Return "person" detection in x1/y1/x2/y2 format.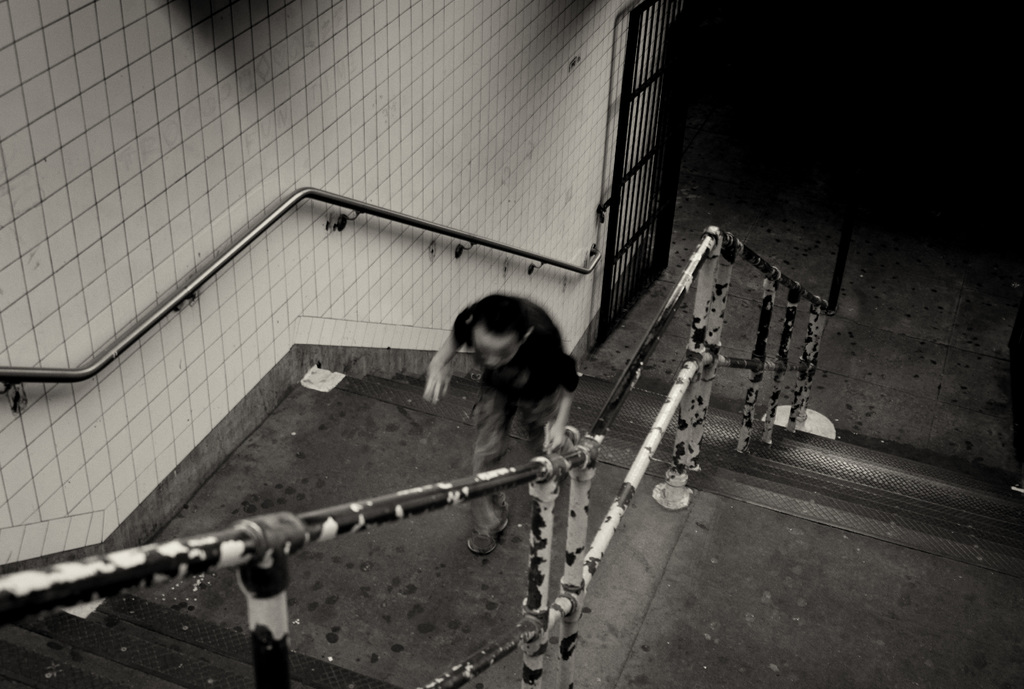
404/271/596/606.
